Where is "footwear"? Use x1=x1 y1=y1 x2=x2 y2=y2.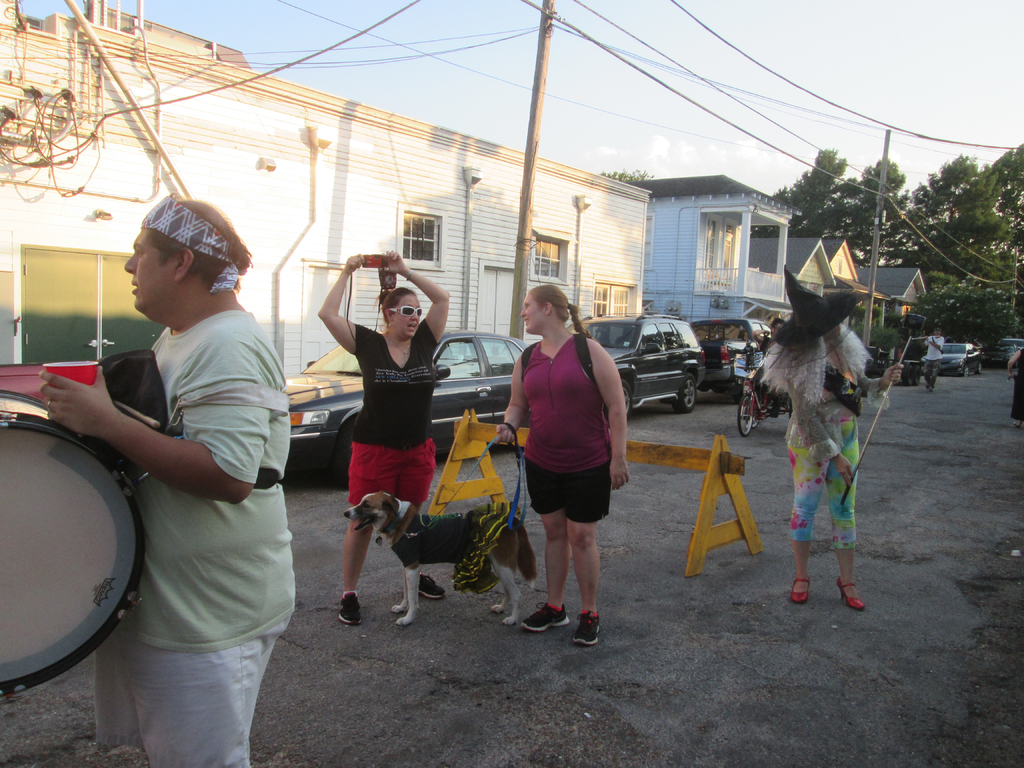
x1=341 y1=595 x2=364 y2=630.
